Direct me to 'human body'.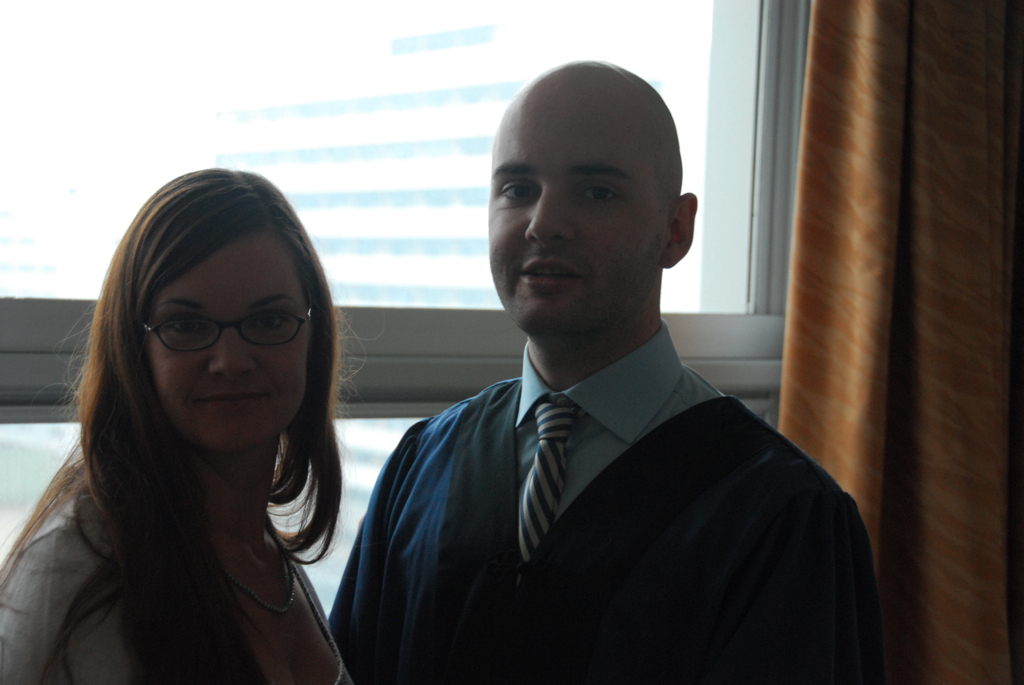
Direction: detection(0, 487, 349, 684).
